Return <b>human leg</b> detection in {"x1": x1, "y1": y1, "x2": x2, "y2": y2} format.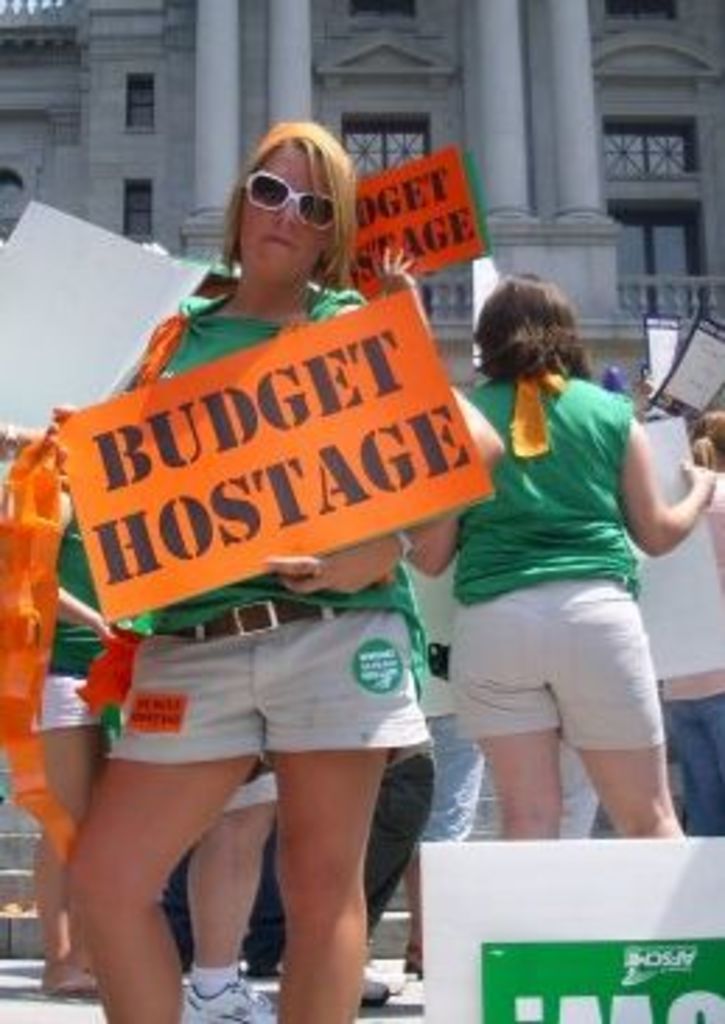
{"x1": 255, "y1": 604, "x2": 406, "y2": 1021}.
